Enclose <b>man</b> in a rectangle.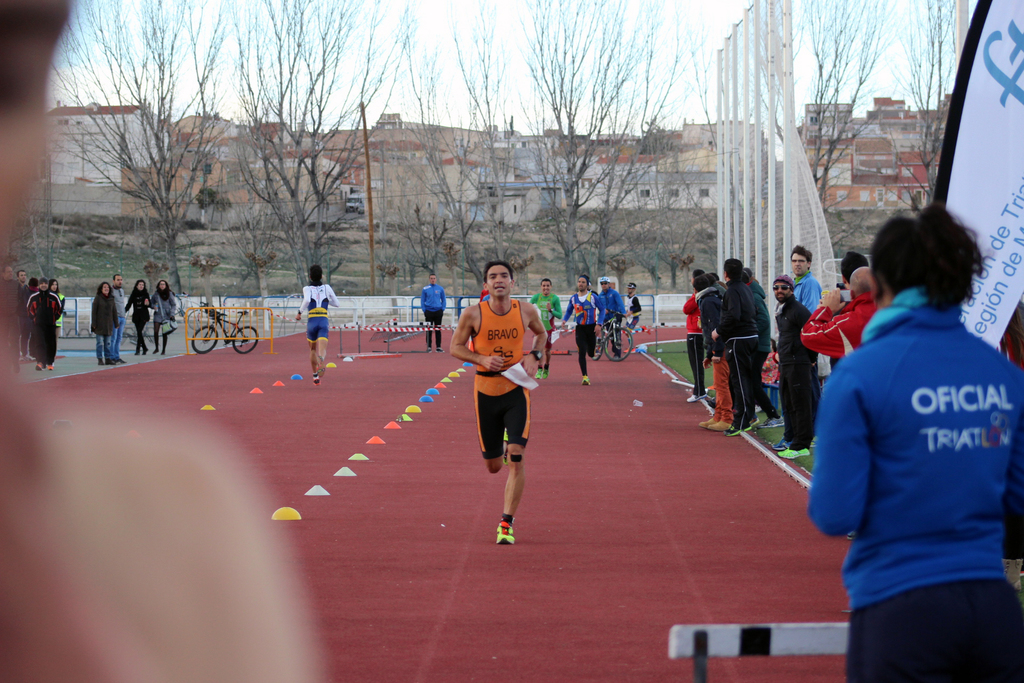
527 282 562 374.
